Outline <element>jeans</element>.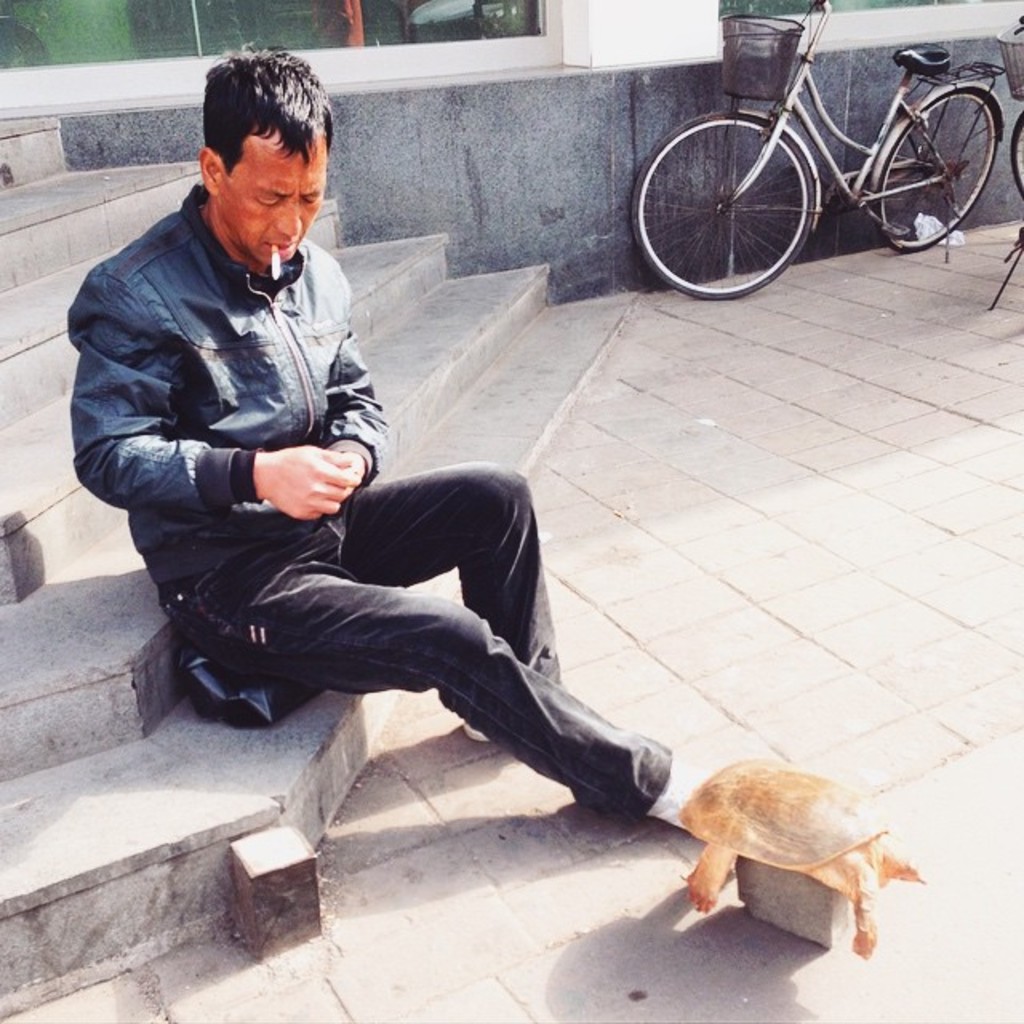
Outline: (170, 458, 661, 835).
